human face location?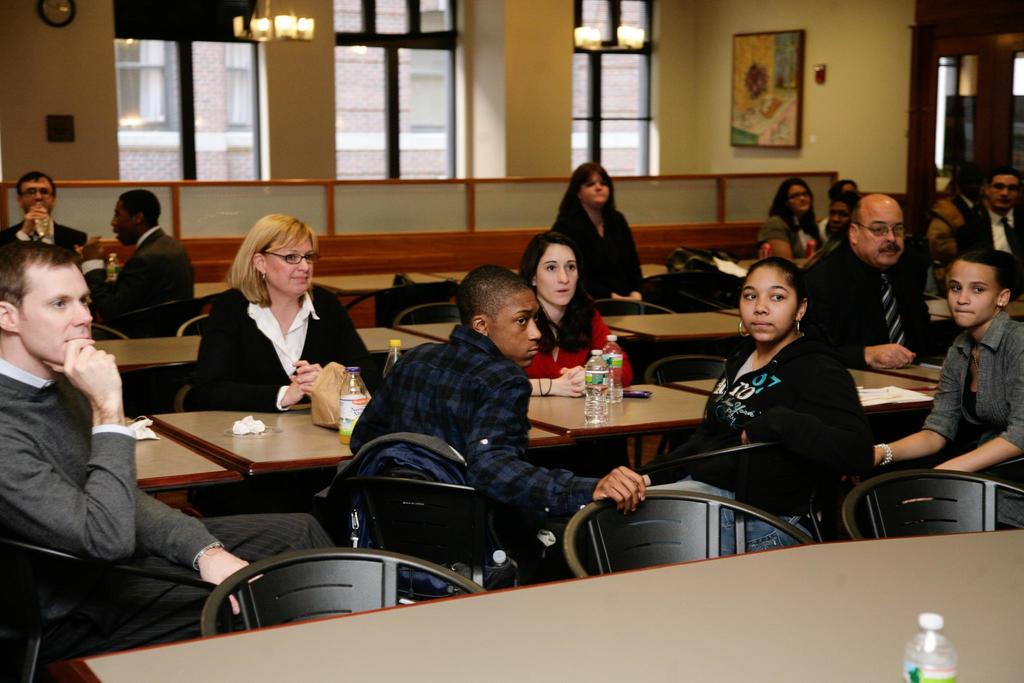
select_region(948, 261, 1001, 327)
